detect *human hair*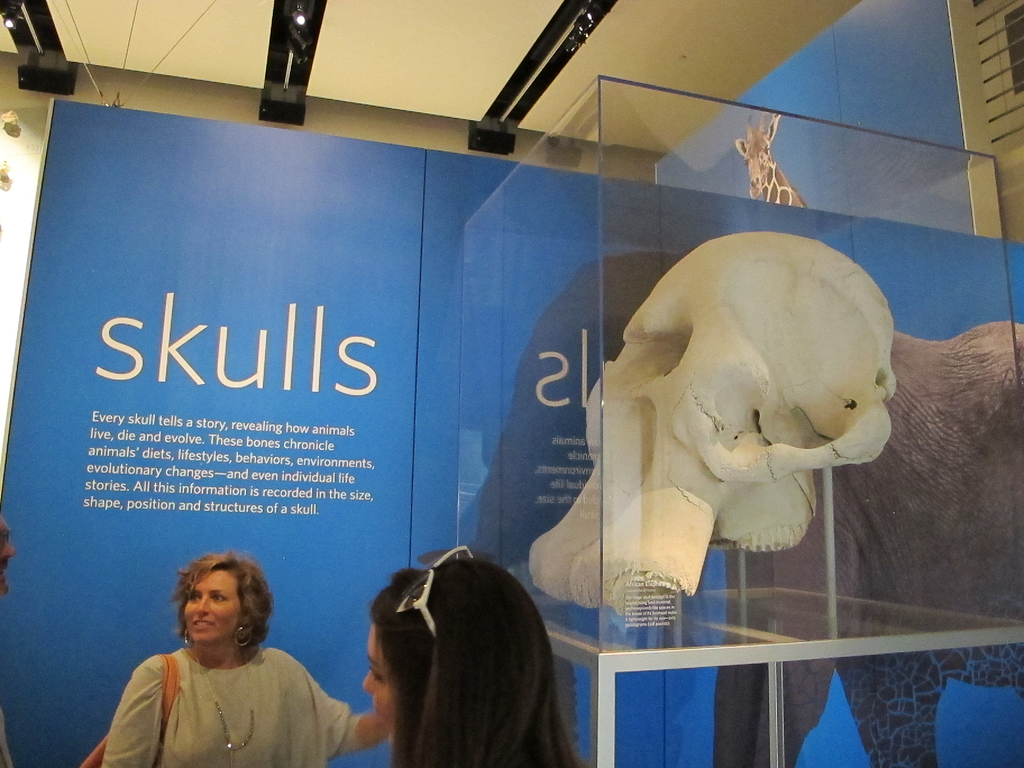
{"left": 162, "top": 550, "right": 277, "bottom": 664}
